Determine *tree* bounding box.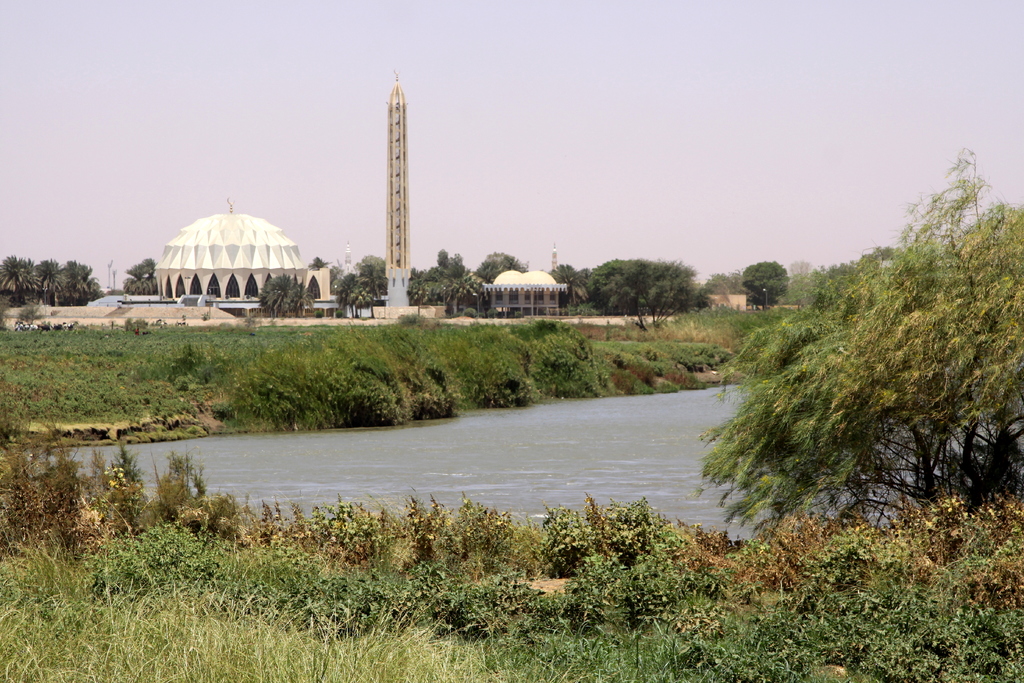
Determined: [left=552, top=263, right=584, bottom=304].
